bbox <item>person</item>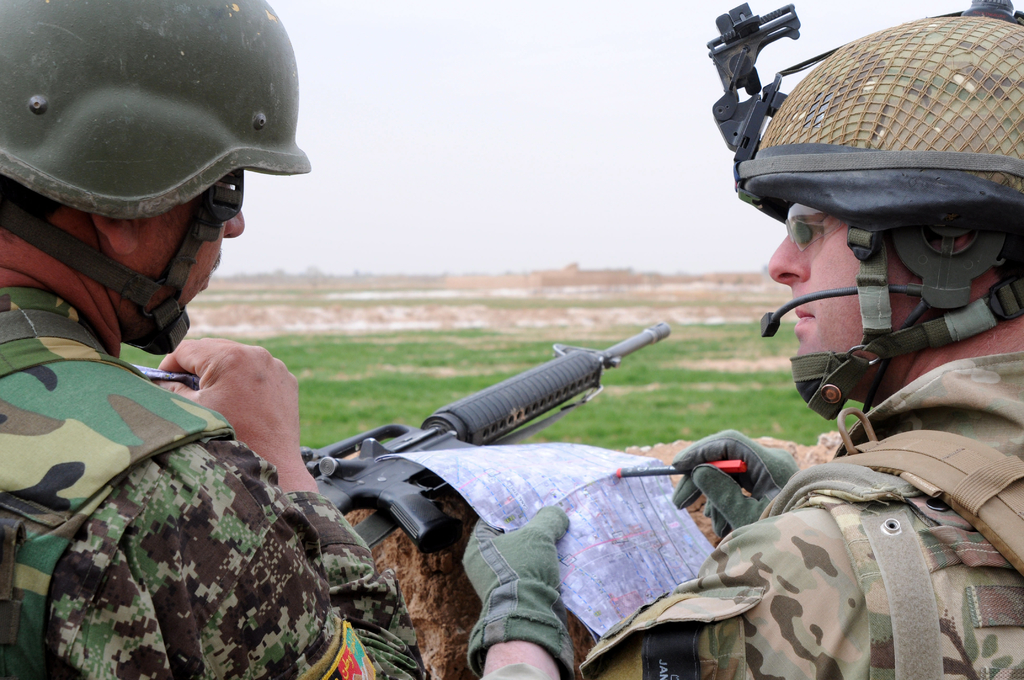
region(463, 19, 1023, 679)
